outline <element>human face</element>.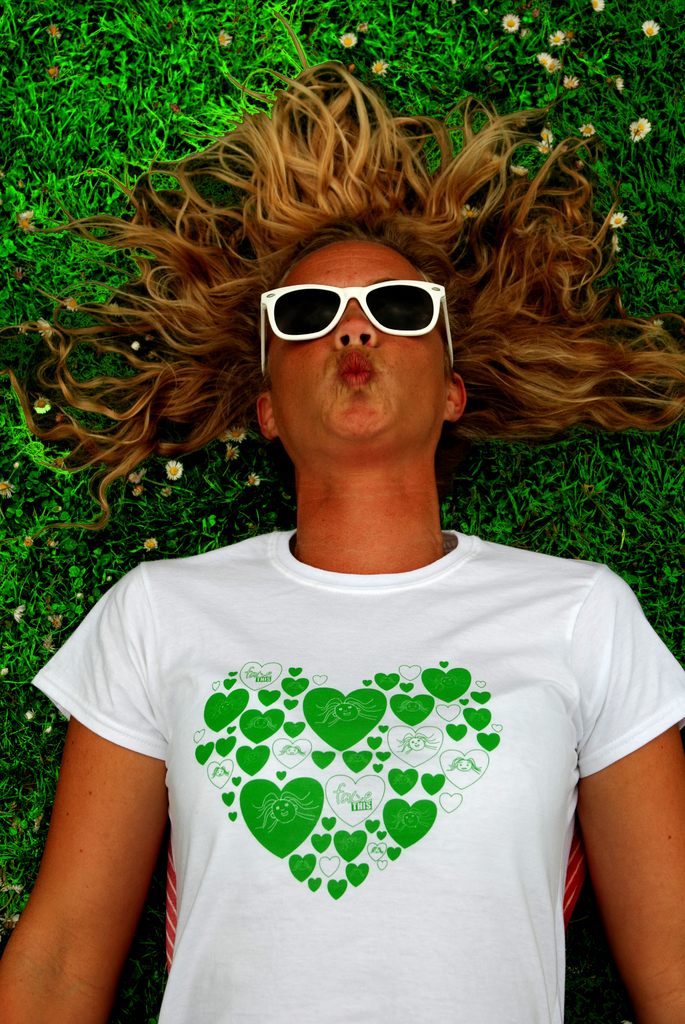
Outline: pyautogui.locateOnScreen(265, 241, 438, 442).
